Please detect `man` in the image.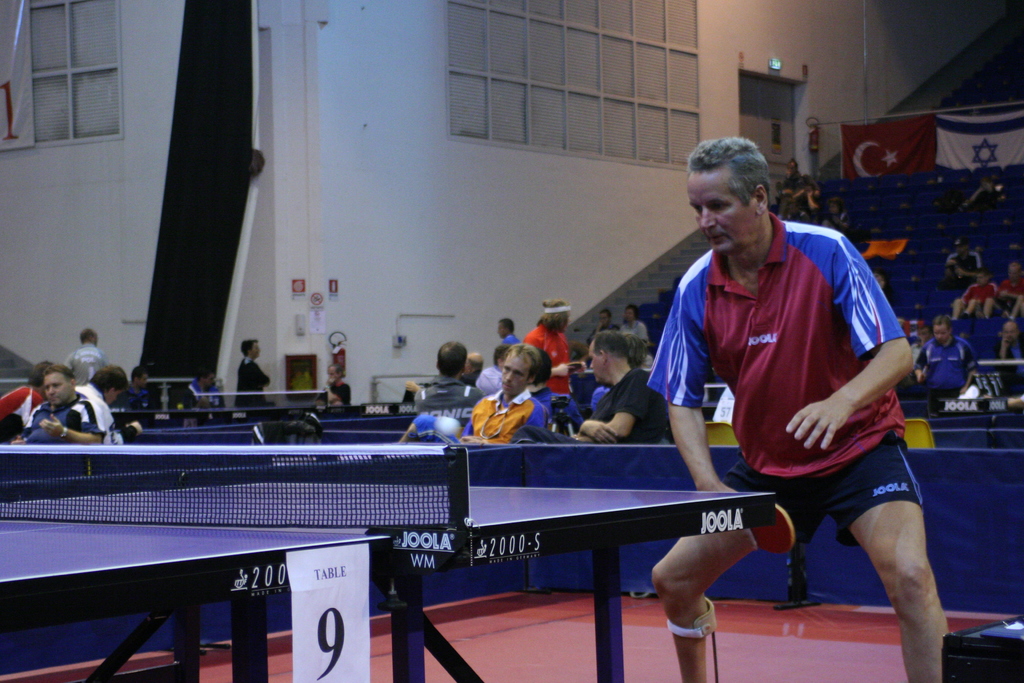
box(174, 366, 224, 418).
